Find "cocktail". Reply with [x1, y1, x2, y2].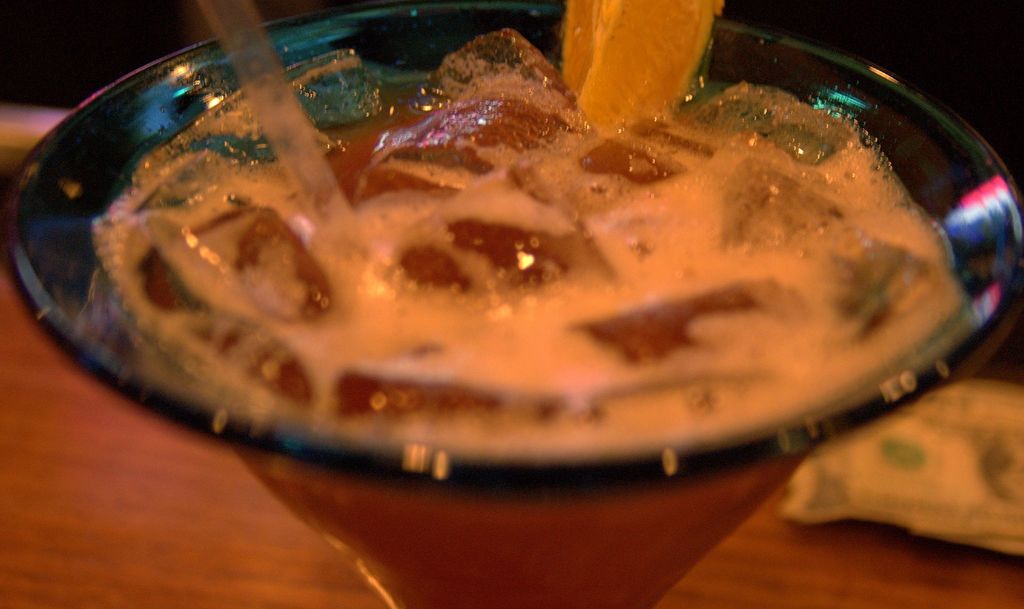
[0, 0, 1023, 608].
